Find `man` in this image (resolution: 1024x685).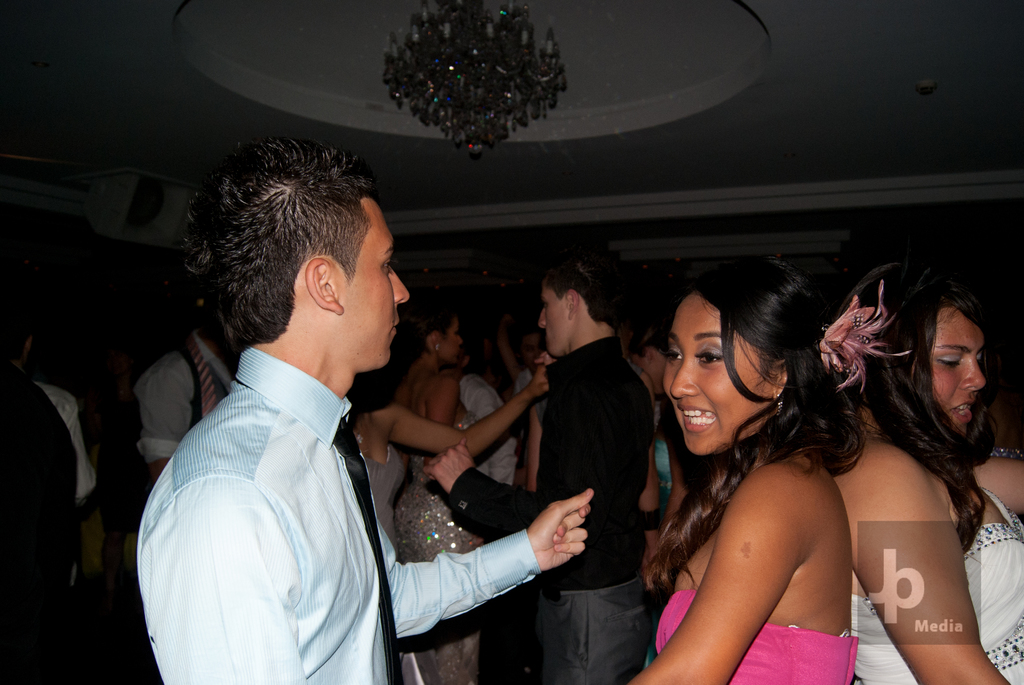
(left=131, top=139, right=585, bottom=684).
